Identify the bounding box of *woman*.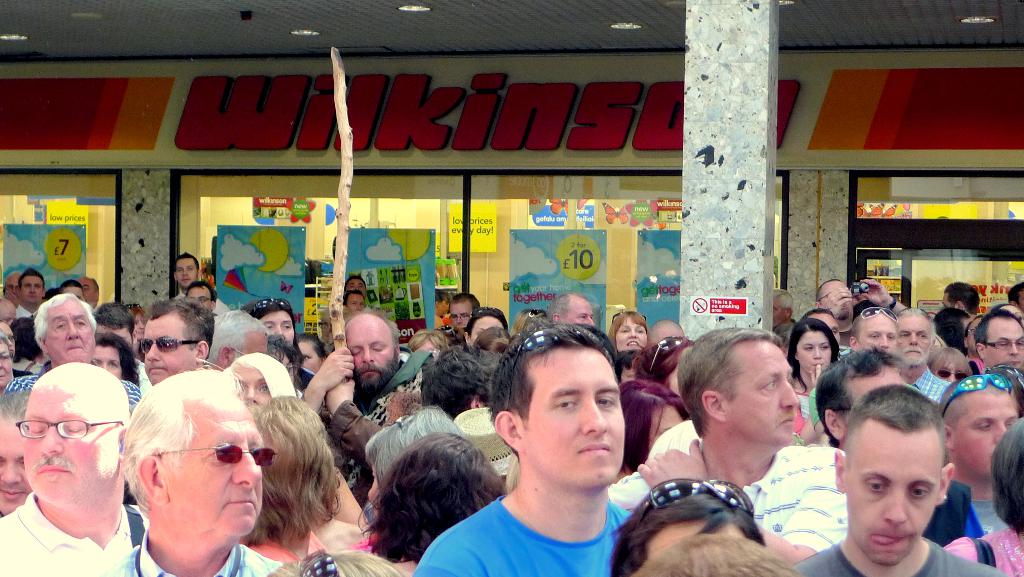
<box>364,432,508,574</box>.
